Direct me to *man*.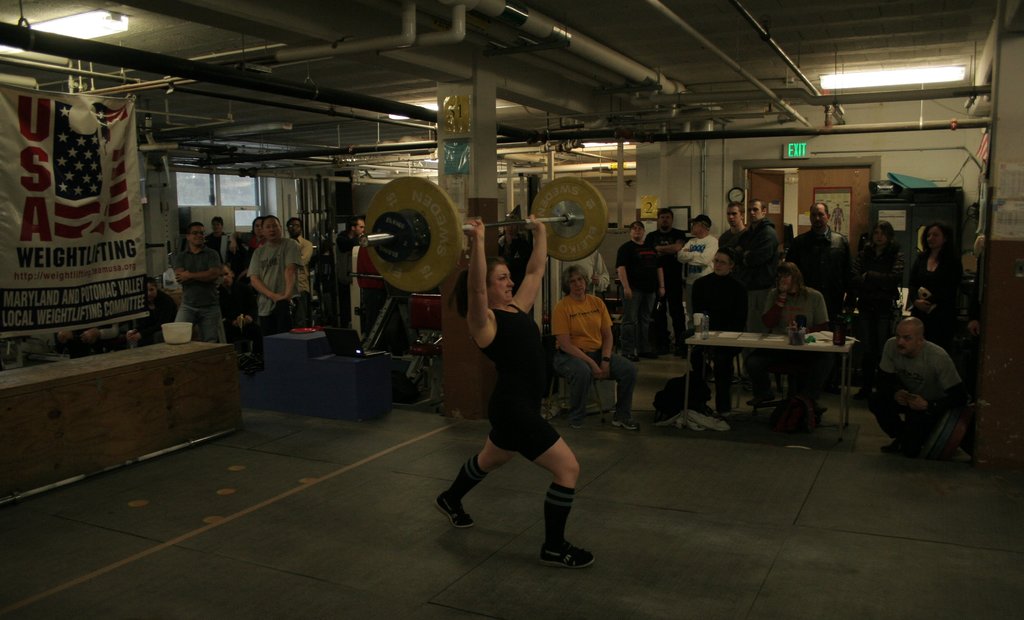
Direction: <region>865, 285, 963, 470</region>.
